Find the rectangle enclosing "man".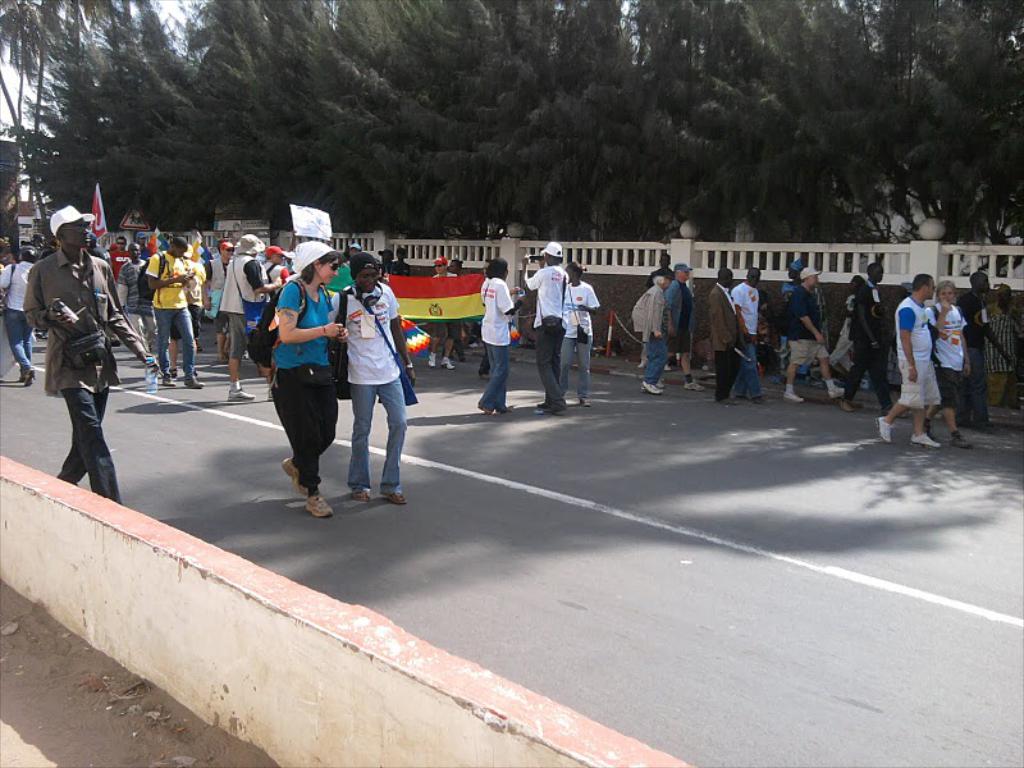
[left=0, top=247, right=45, bottom=392].
